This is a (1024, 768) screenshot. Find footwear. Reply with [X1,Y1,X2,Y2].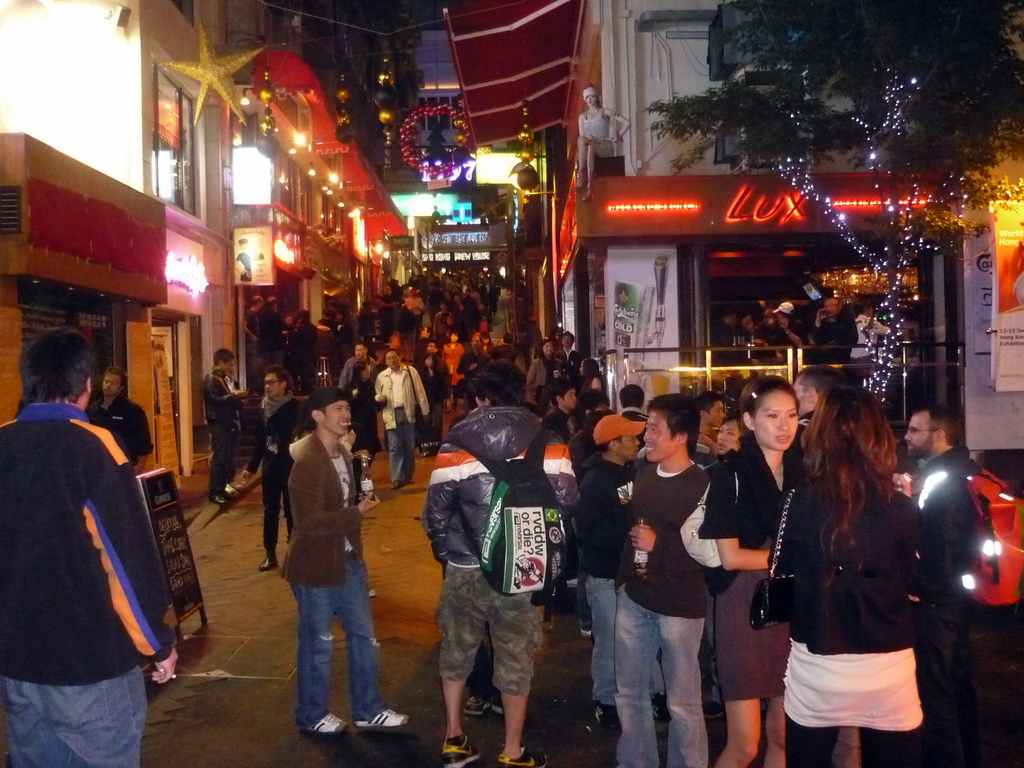
[490,707,511,720].
